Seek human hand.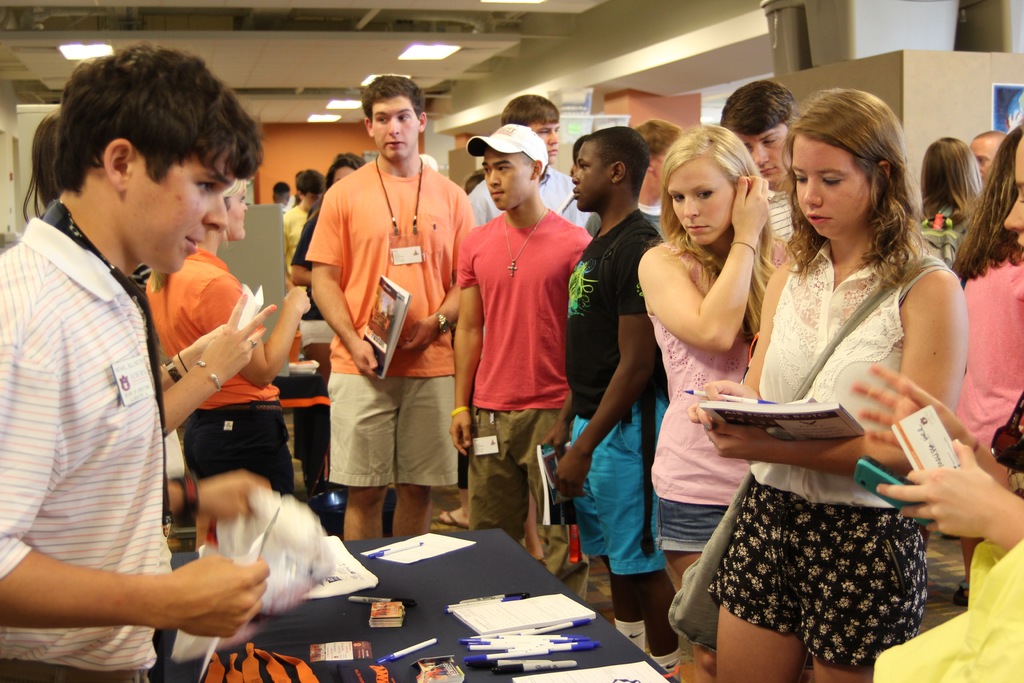
x1=703, y1=418, x2=775, y2=461.
